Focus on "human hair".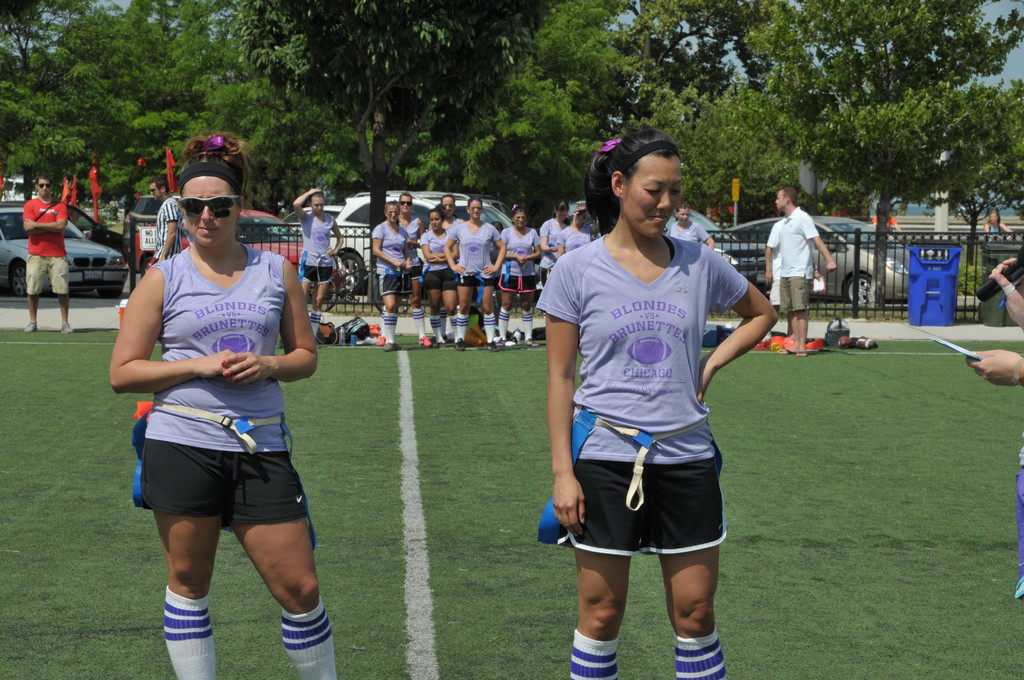
Focused at 593 129 695 222.
